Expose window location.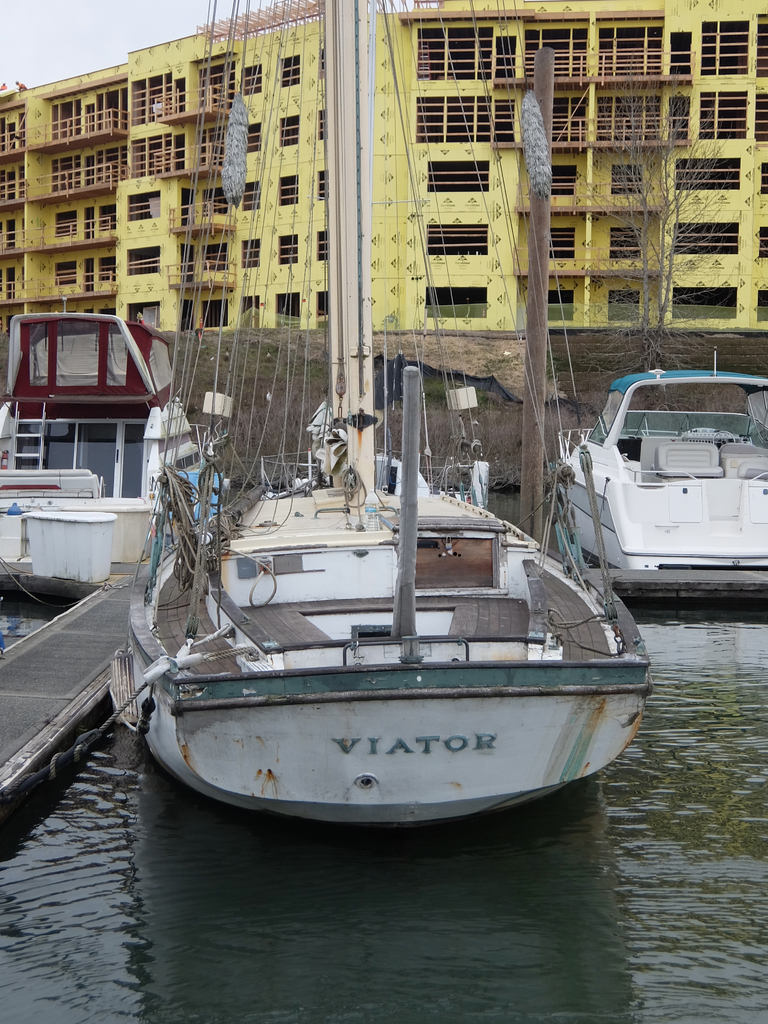
Exposed at box(319, 112, 329, 142).
